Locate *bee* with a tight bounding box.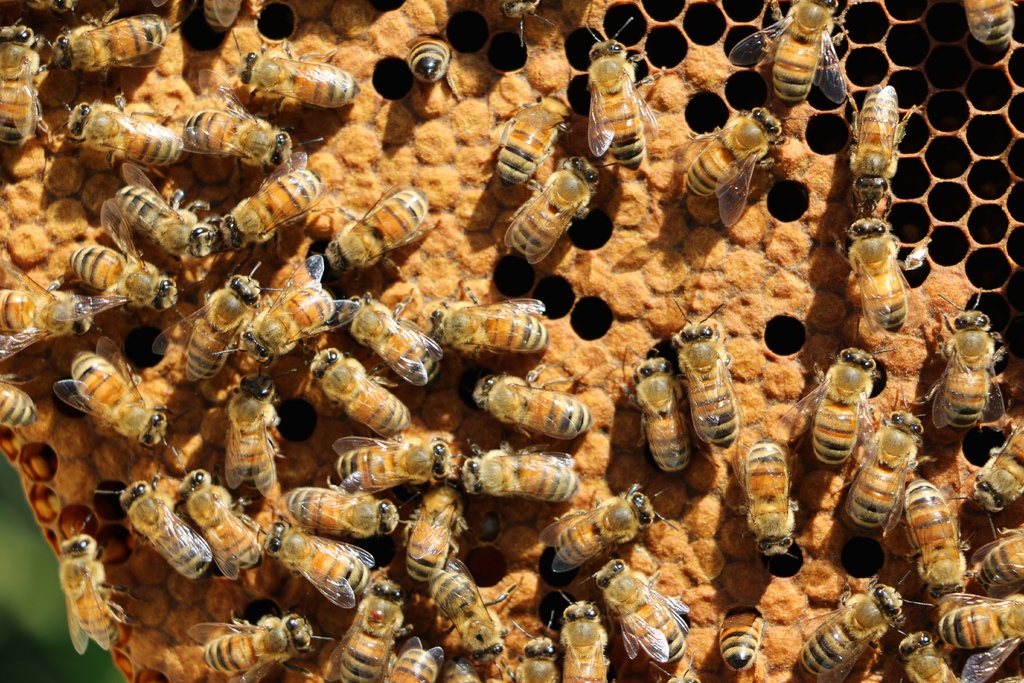
bbox=[410, 288, 562, 361].
